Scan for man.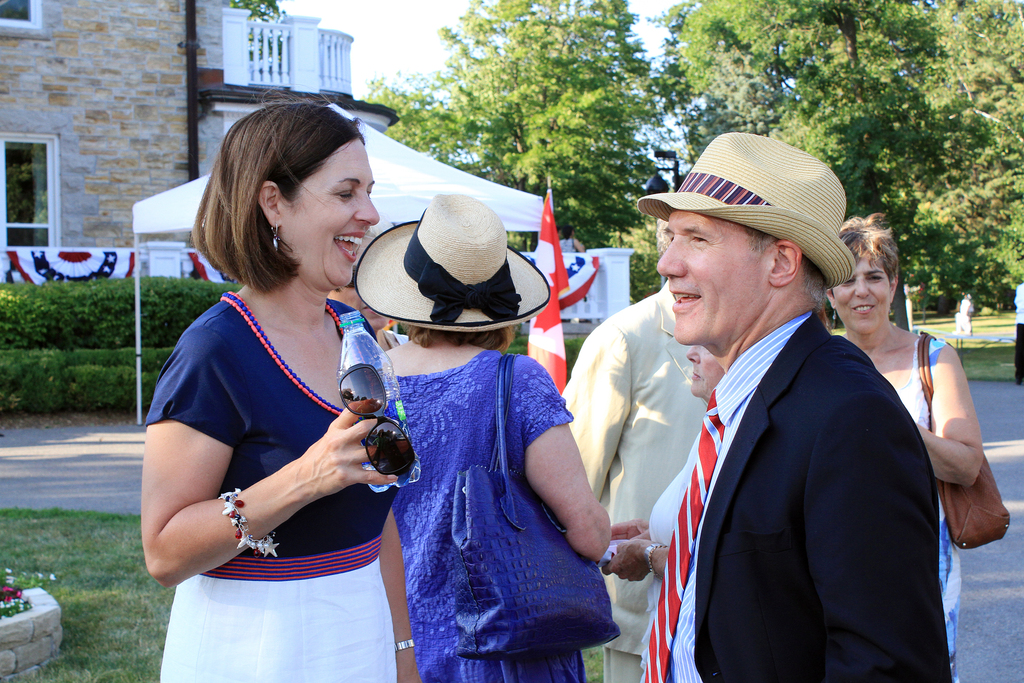
Scan result: 561:281:710:682.
